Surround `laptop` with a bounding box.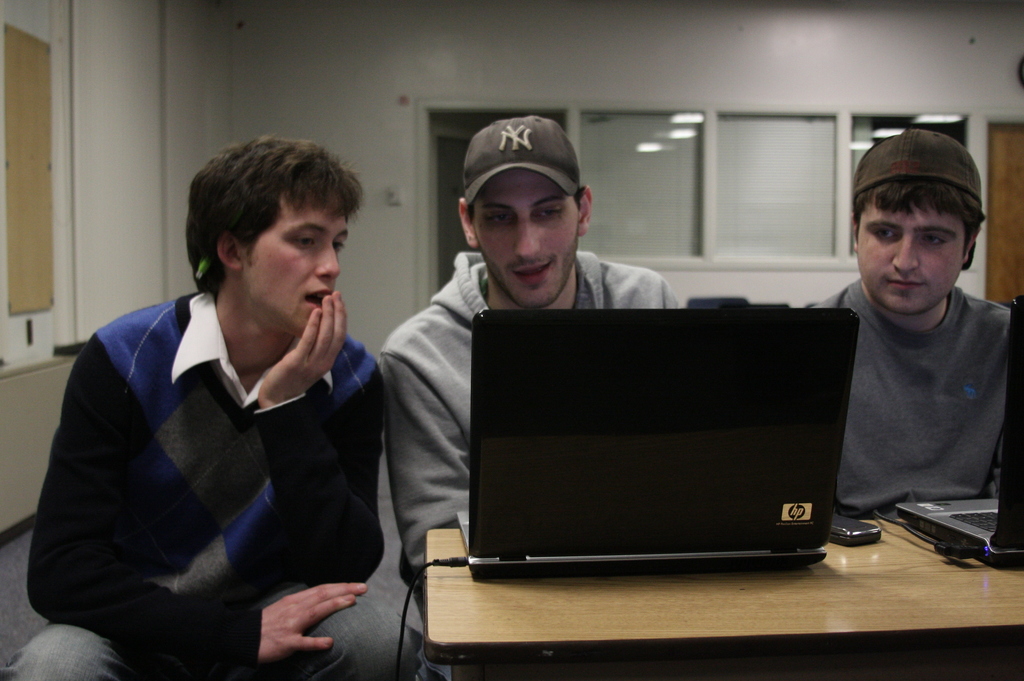
region(896, 294, 1023, 569).
